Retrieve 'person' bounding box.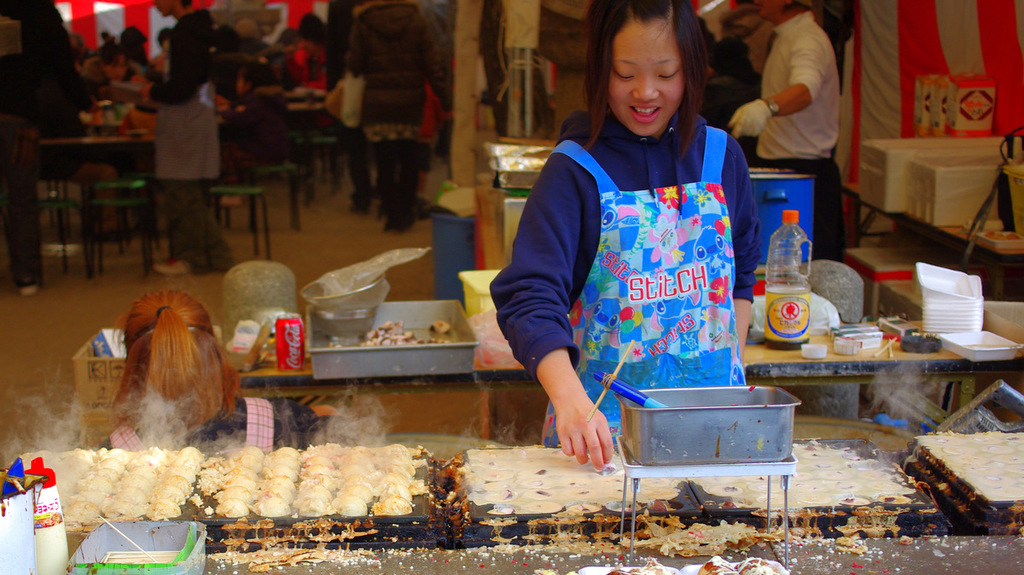
Bounding box: region(134, 0, 234, 281).
